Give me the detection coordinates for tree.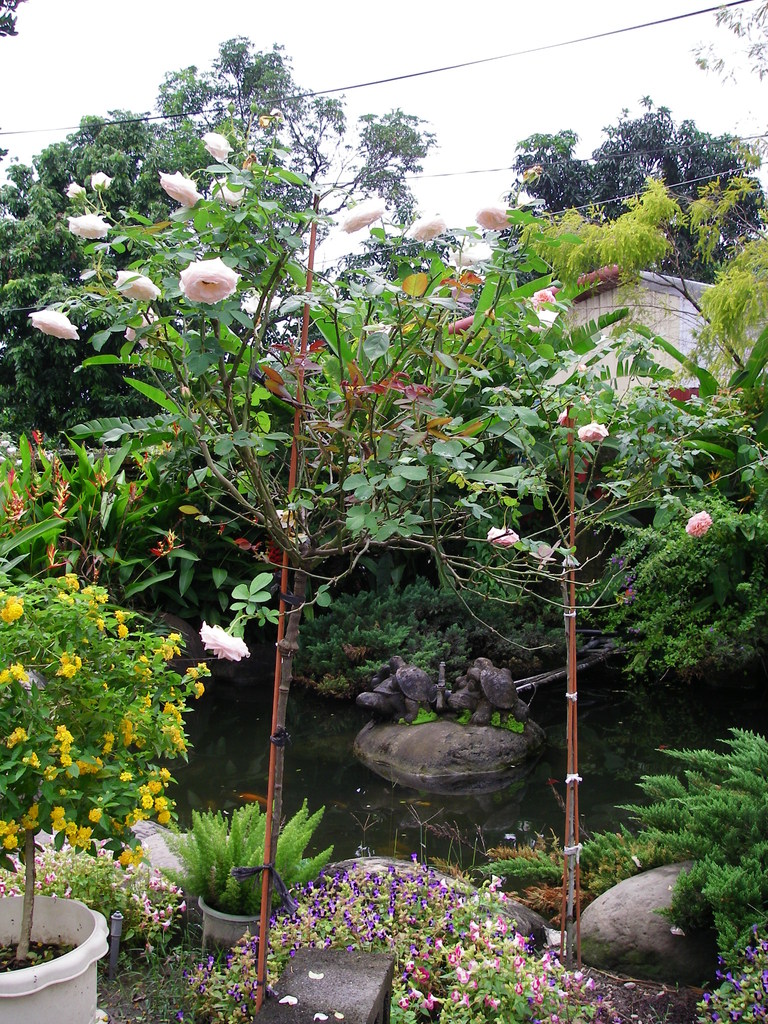
bbox(403, 266, 730, 961).
